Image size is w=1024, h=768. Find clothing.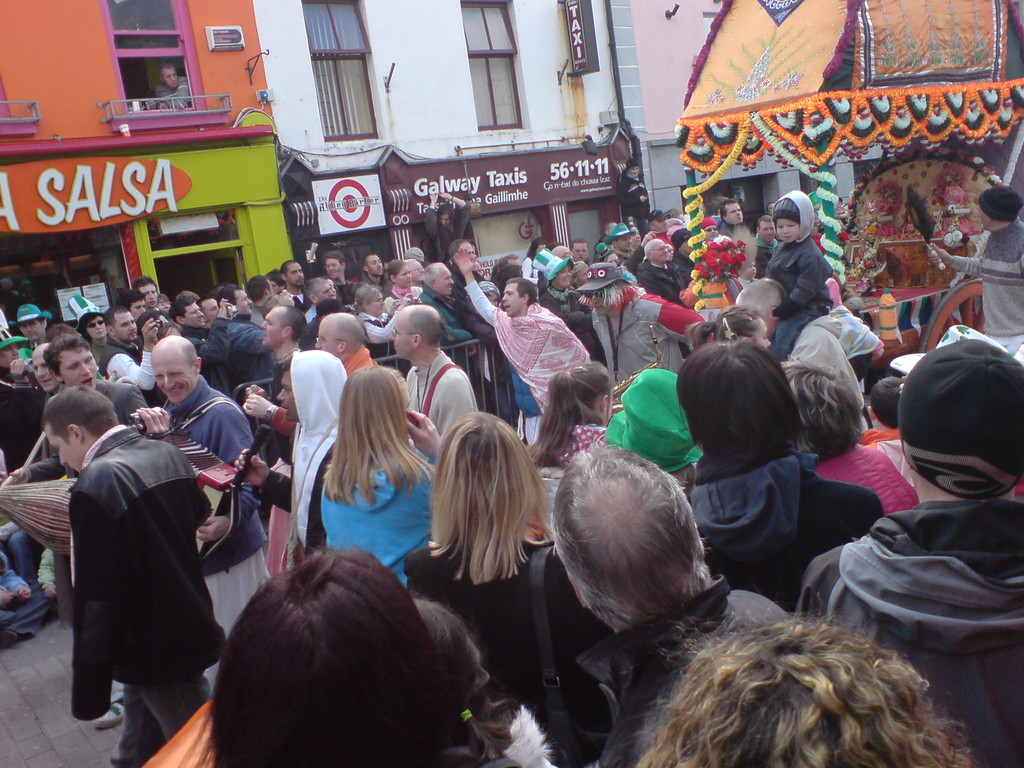
[x1=290, y1=353, x2=374, y2=558].
